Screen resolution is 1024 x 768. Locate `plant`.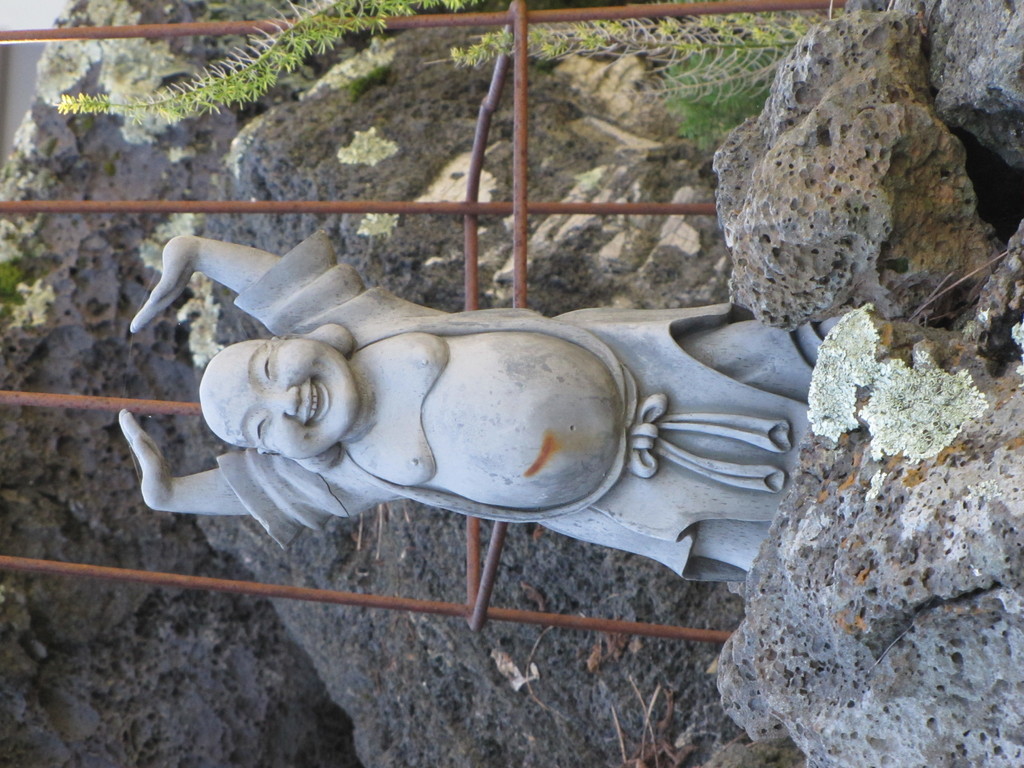
BBox(57, 0, 484, 127).
